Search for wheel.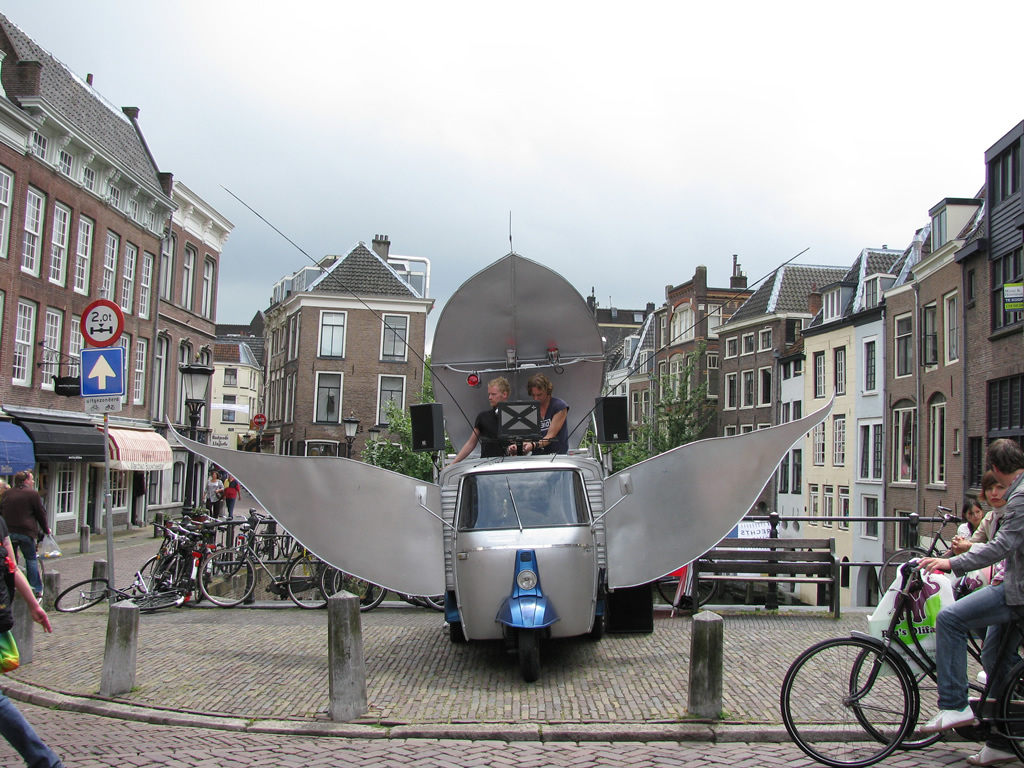
Found at <box>516,627,539,686</box>.
